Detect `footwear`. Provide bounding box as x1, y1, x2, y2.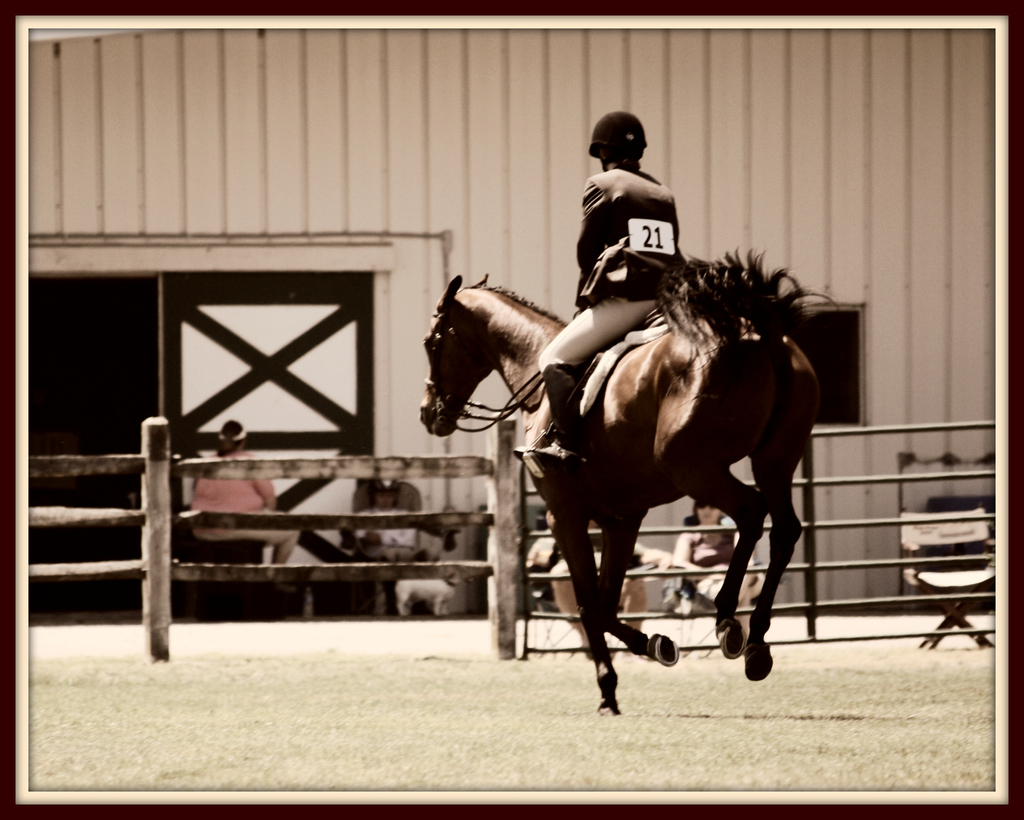
511, 438, 590, 472.
